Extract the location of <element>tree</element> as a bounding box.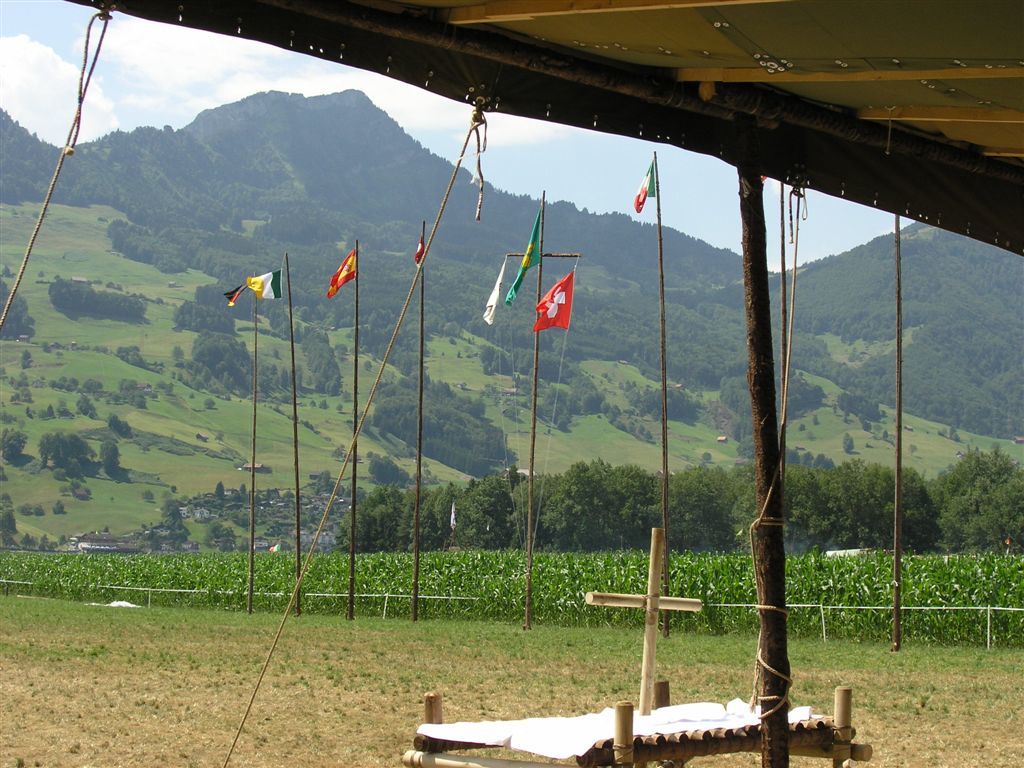
50:463:66:482.
